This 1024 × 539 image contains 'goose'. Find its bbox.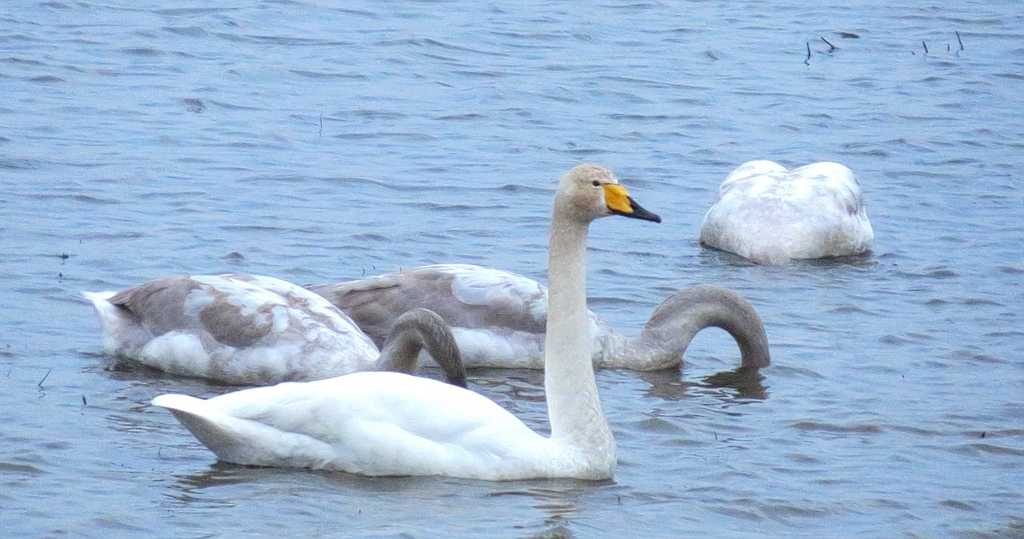
x1=224 y1=160 x2=728 y2=460.
